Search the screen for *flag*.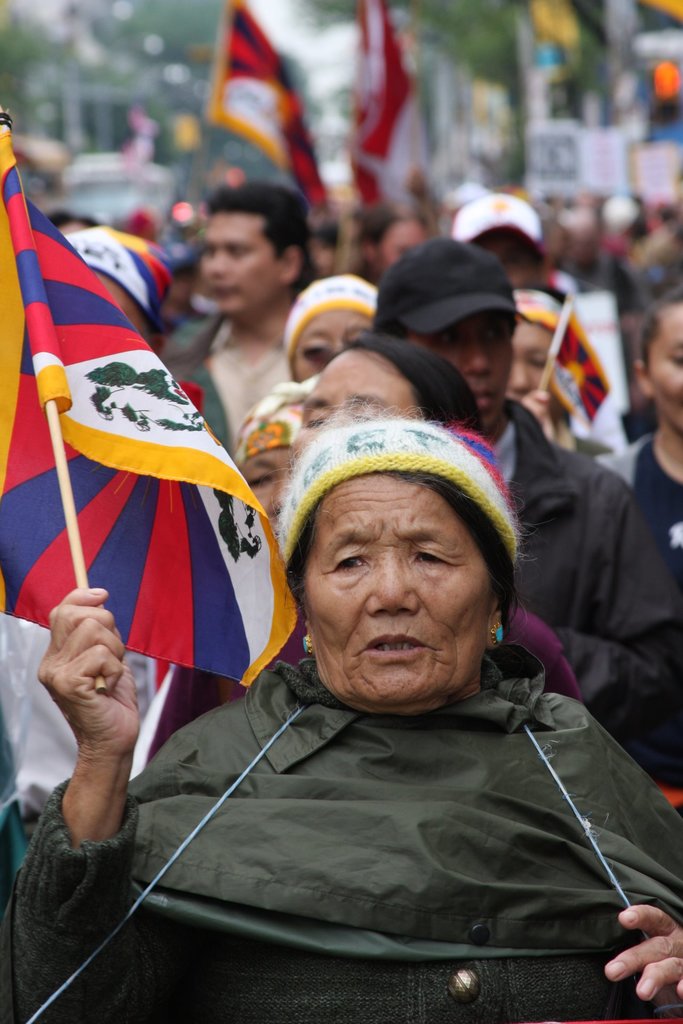
Found at x1=198 y1=6 x2=329 y2=213.
